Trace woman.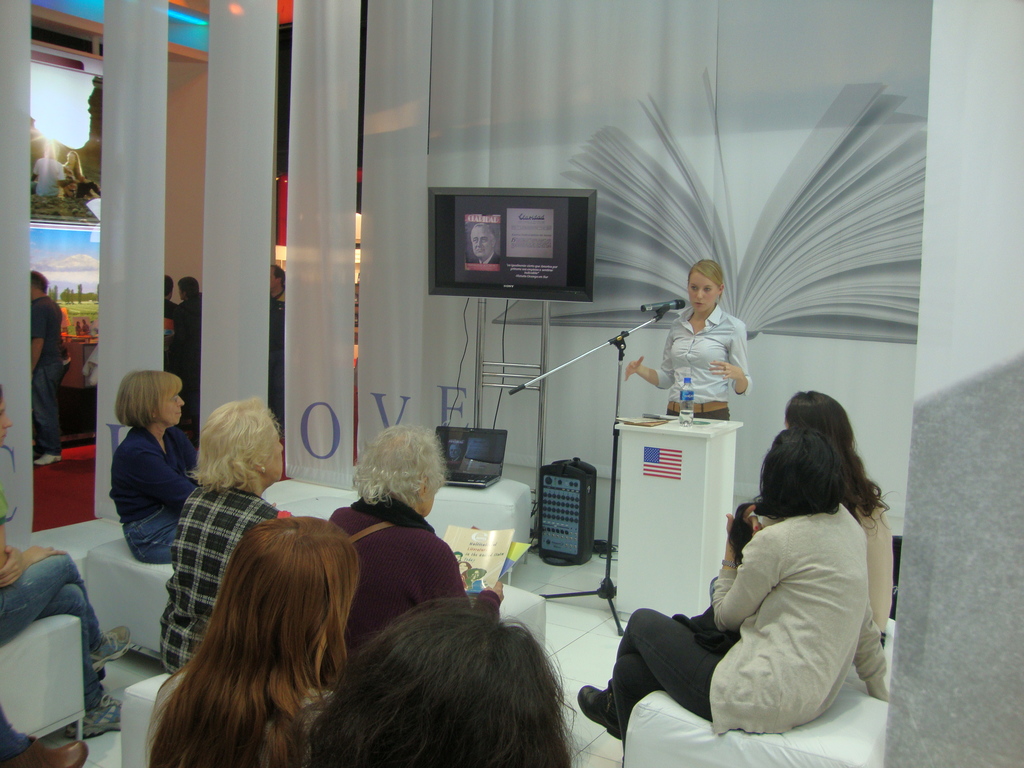
Traced to rect(752, 383, 890, 637).
